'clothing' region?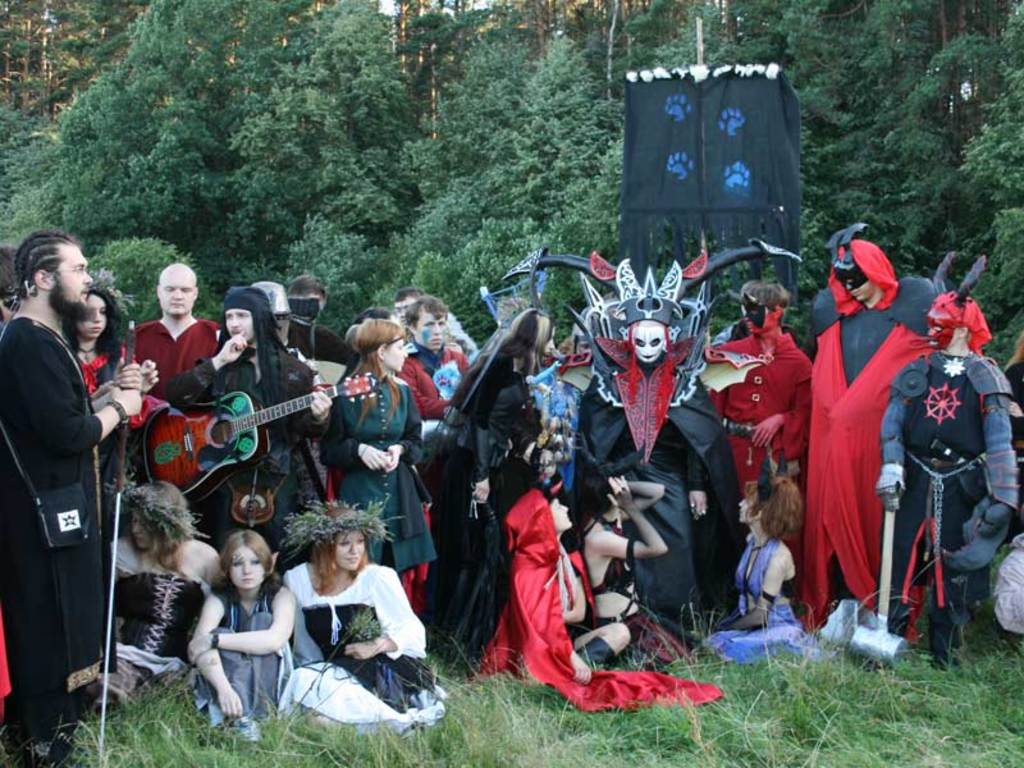
left=439, top=356, right=549, bottom=669
